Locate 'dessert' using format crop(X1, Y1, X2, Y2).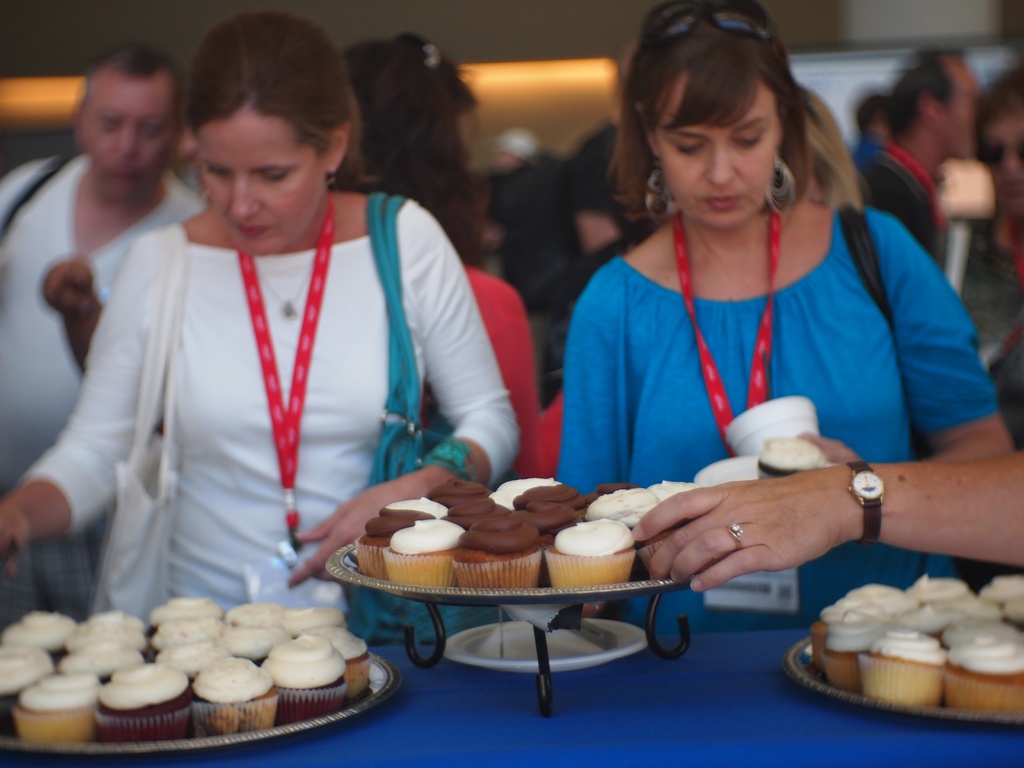
crop(3, 594, 369, 746).
